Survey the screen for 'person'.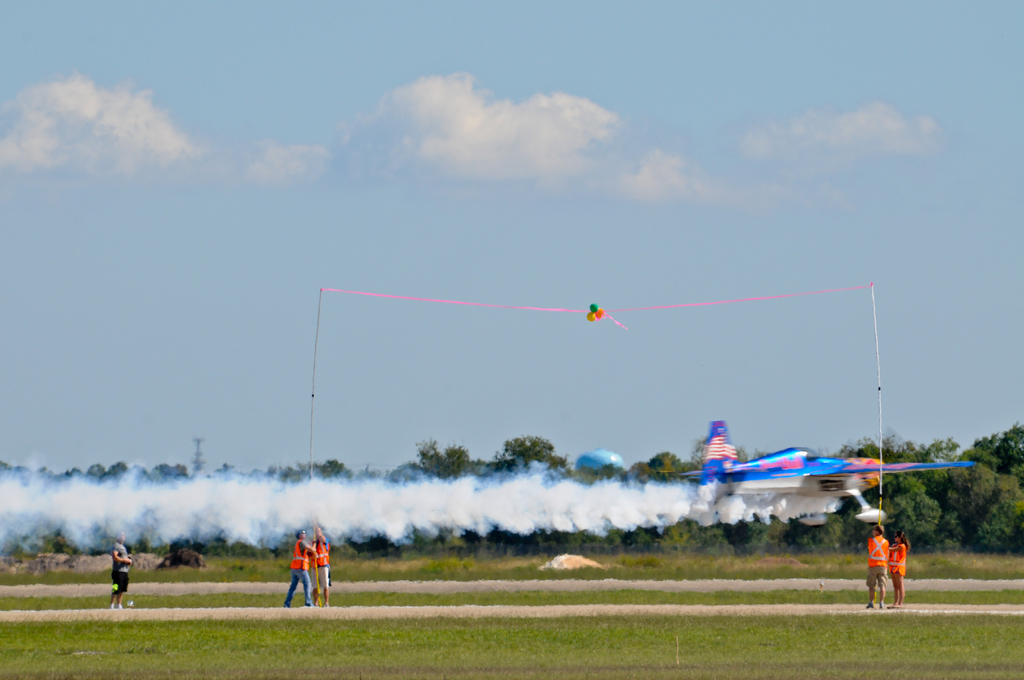
Survey found: detection(106, 529, 136, 611).
